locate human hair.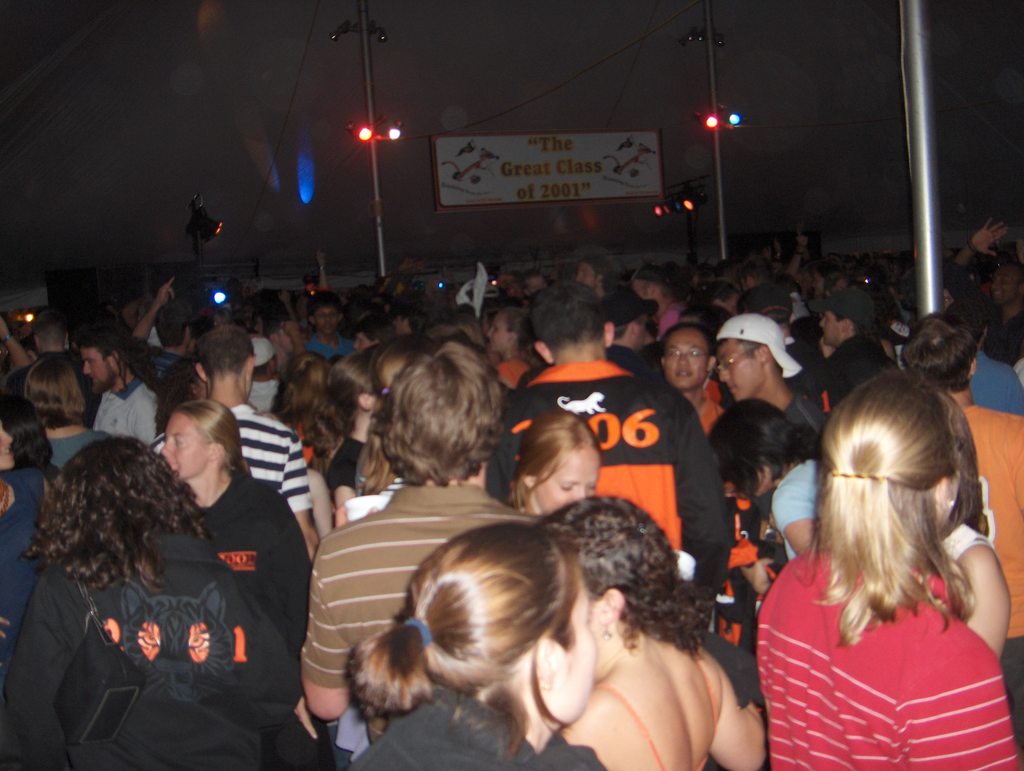
Bounding box: (x1=332, y1=346, x2=373, y2=430).
